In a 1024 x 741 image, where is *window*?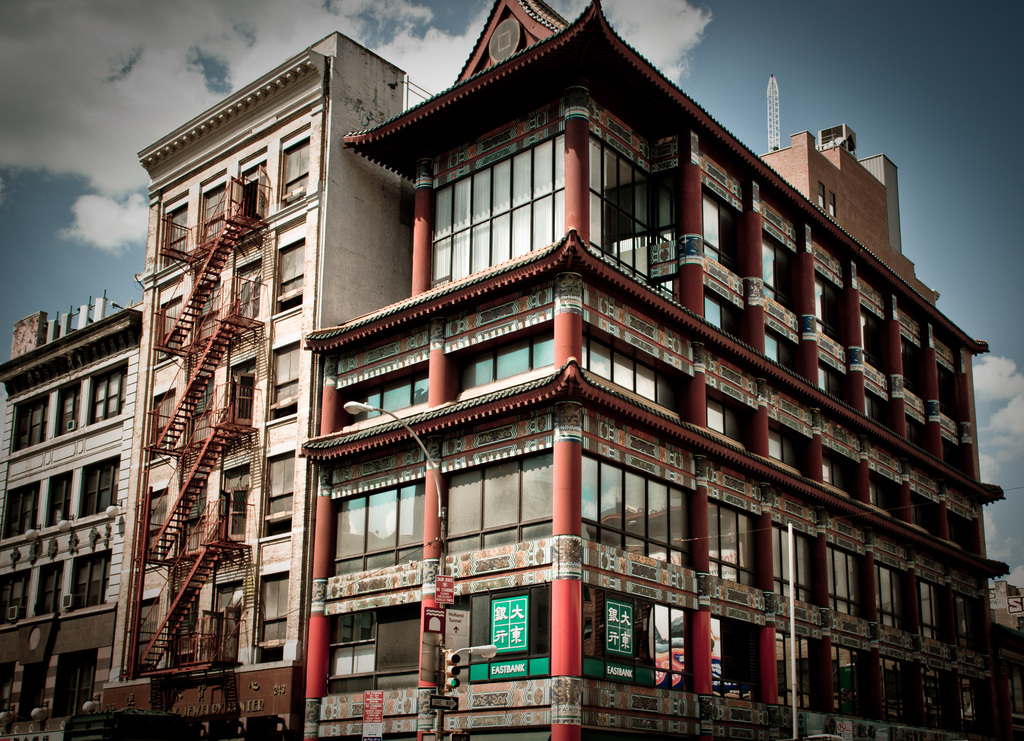
[883, 659, 902, 727].
